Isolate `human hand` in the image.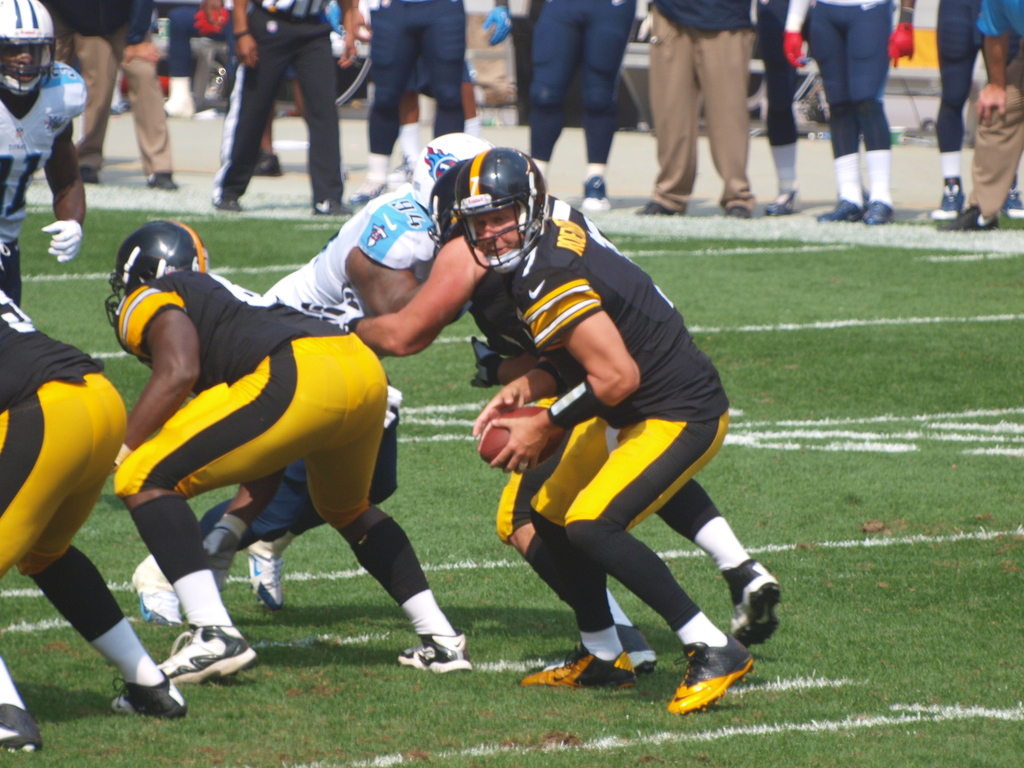
Isolated region: BBox(38, 220, 85, 268).
